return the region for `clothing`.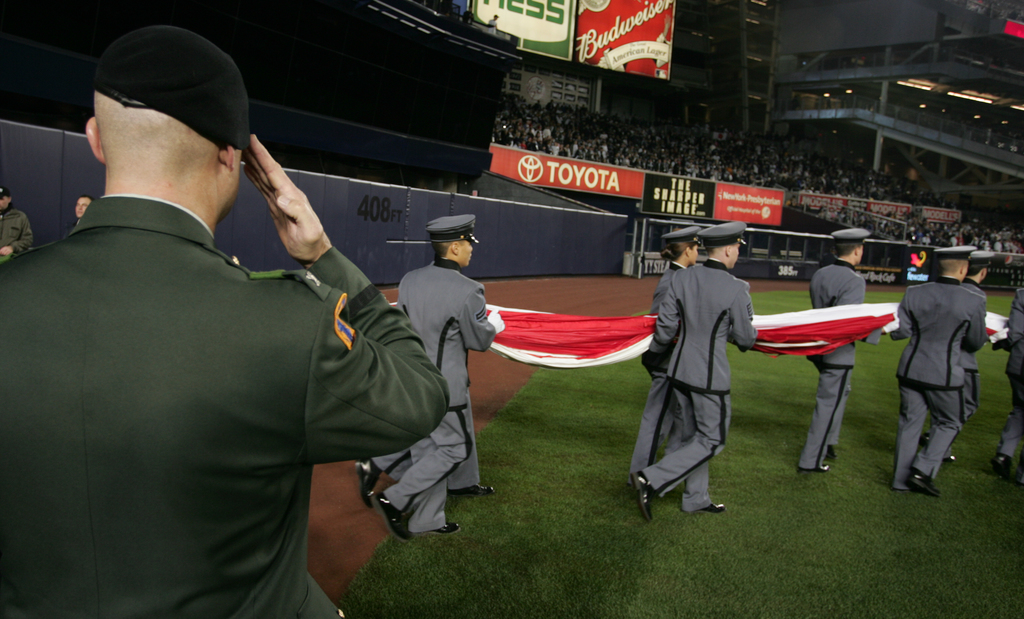
(827,225,870,238).
